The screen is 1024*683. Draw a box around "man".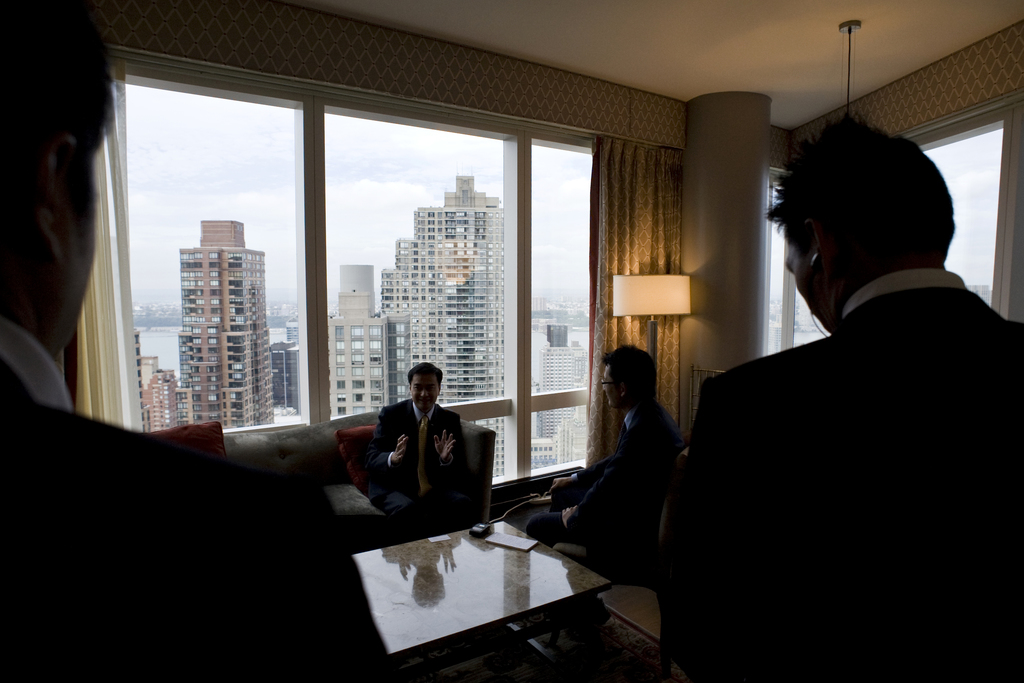
Rect(672, 131, 1023, 643).
